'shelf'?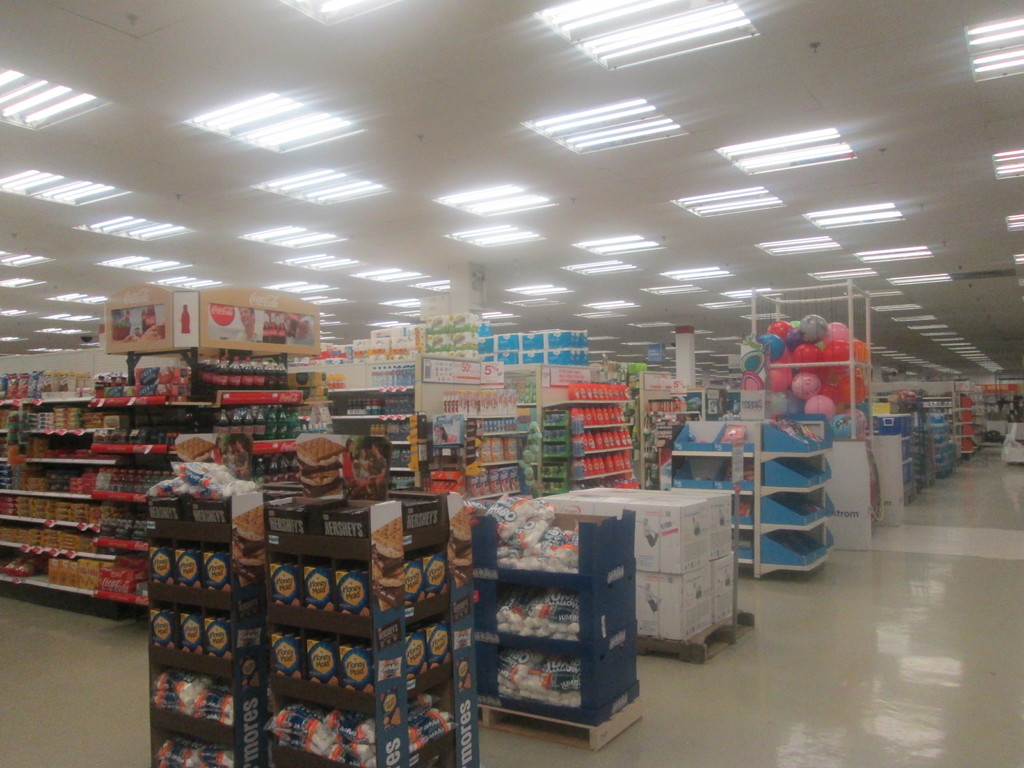
(860, 394, 916, 505)
